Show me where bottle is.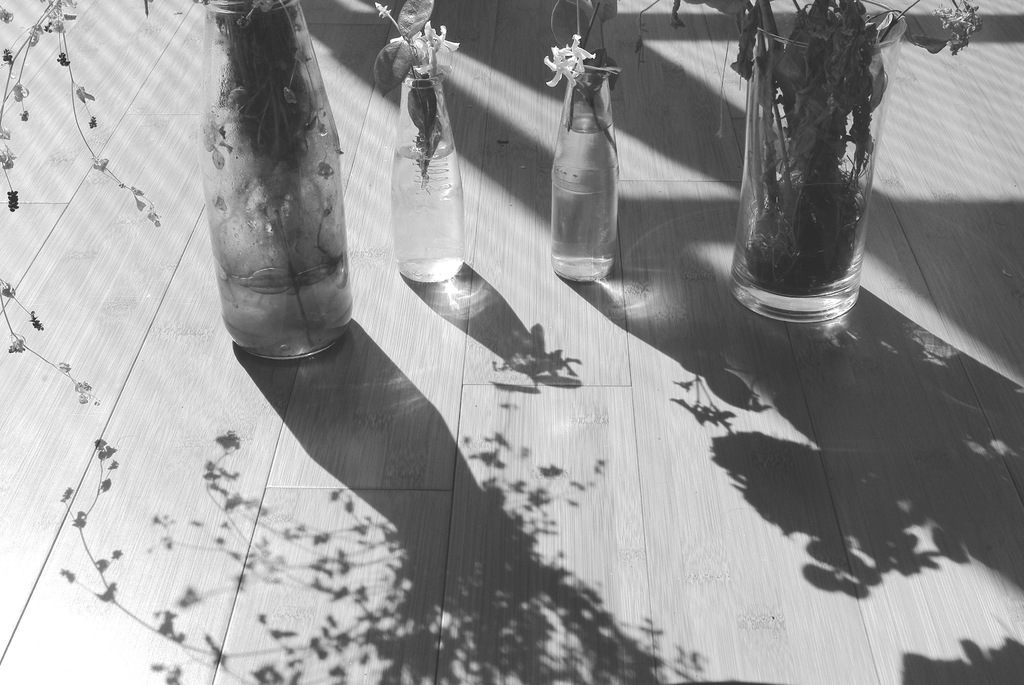
bottle is at {"left": 388, "top": 70, "right": 465, "bottom": 281}.
